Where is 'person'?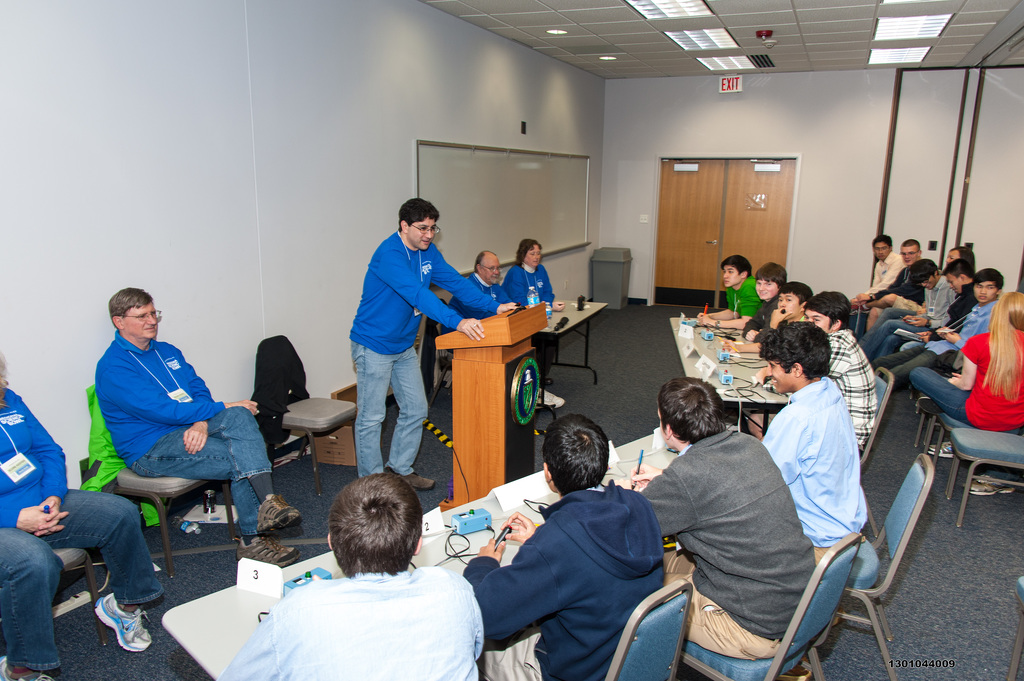
691,255,767,332.
